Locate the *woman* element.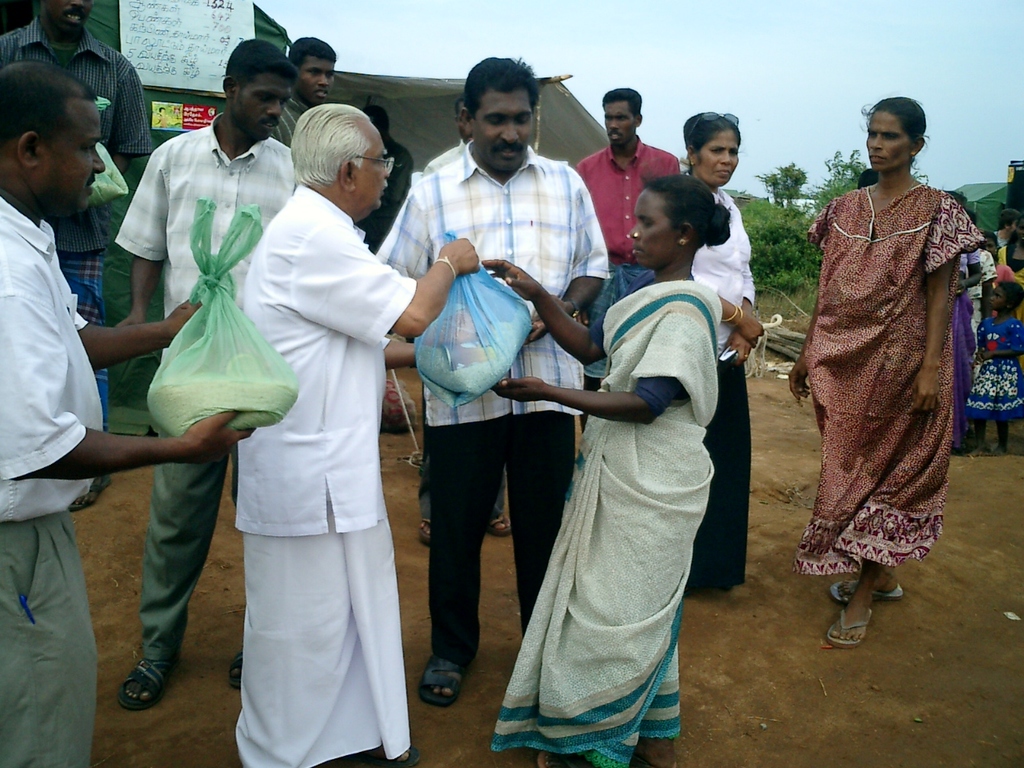
Element bbox: l=482, t=171, r=726, b=767.
